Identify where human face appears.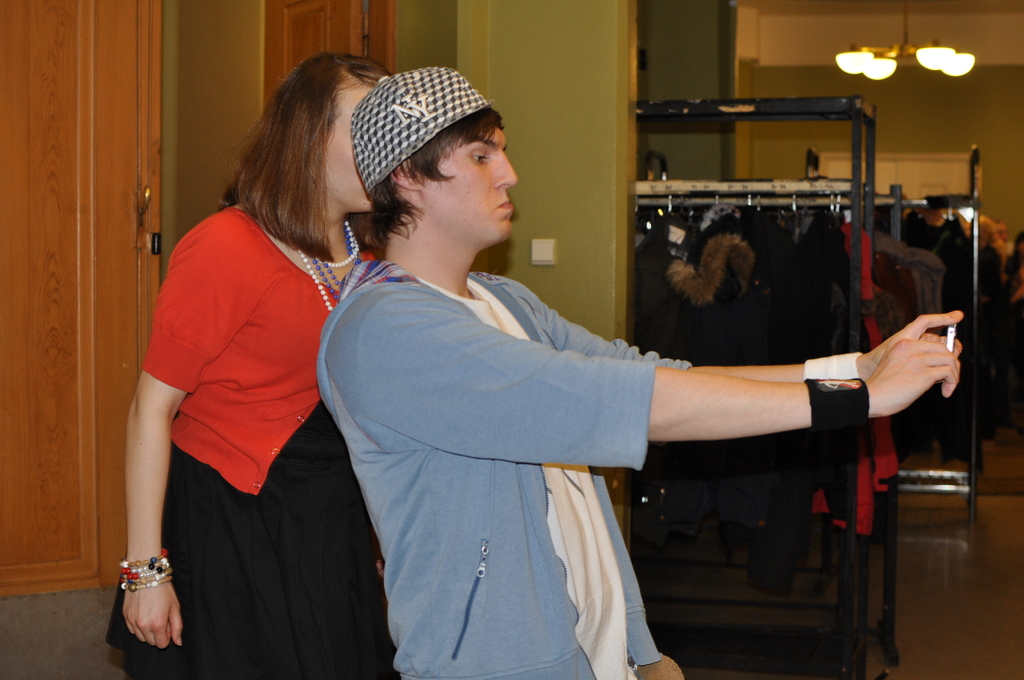
Appears at box(332, 94, 373, 213).
